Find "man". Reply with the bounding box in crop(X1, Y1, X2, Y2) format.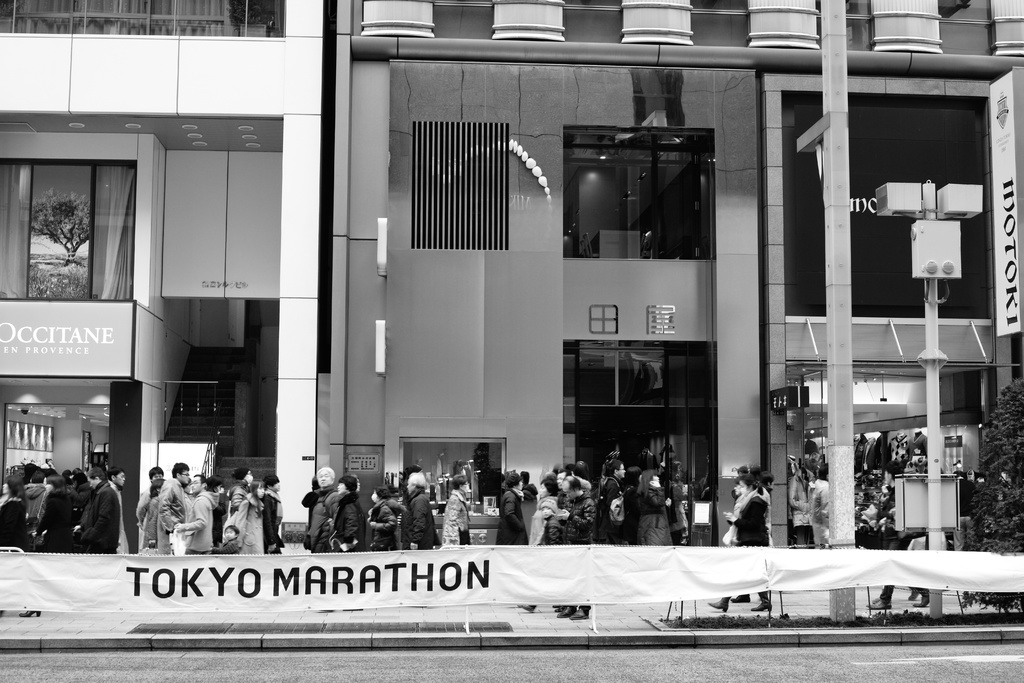
crop(128, 472, 196, 568).
